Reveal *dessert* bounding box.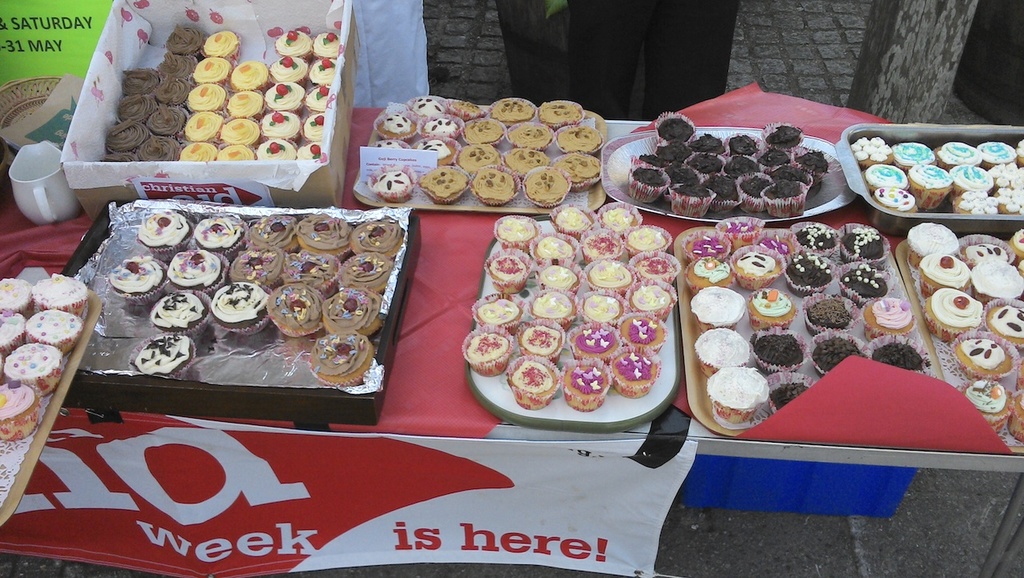
Revealed: <box>969,378,1019,423</box>.
